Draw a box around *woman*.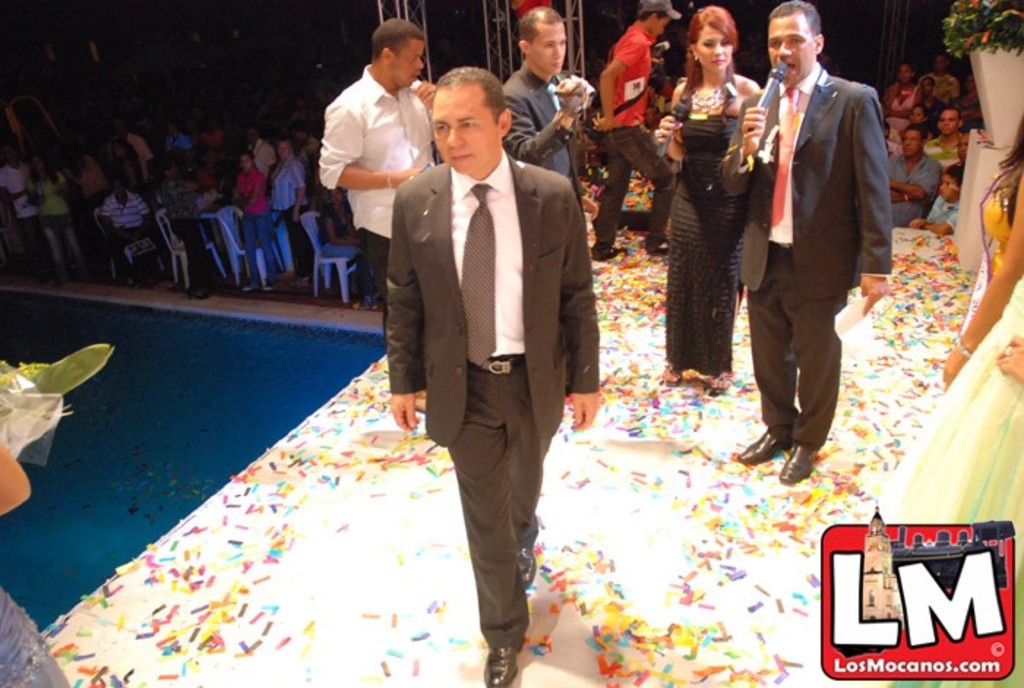
(x1=155, y1=158, x2=209, y2=303).
